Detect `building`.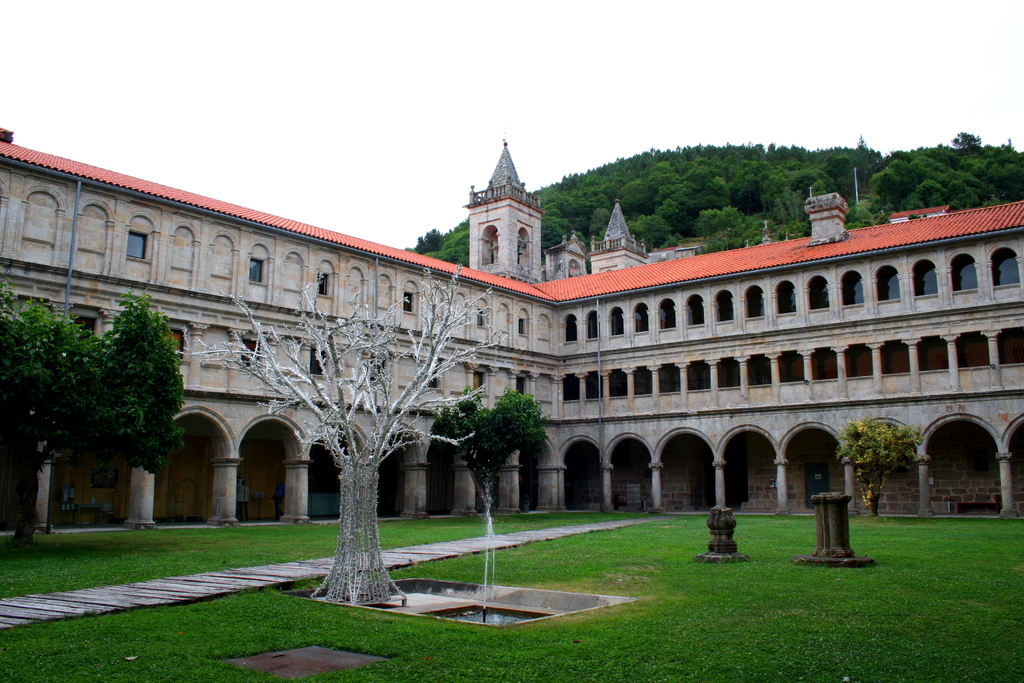
Detected at bbox(0, 125, 1023, 539).
